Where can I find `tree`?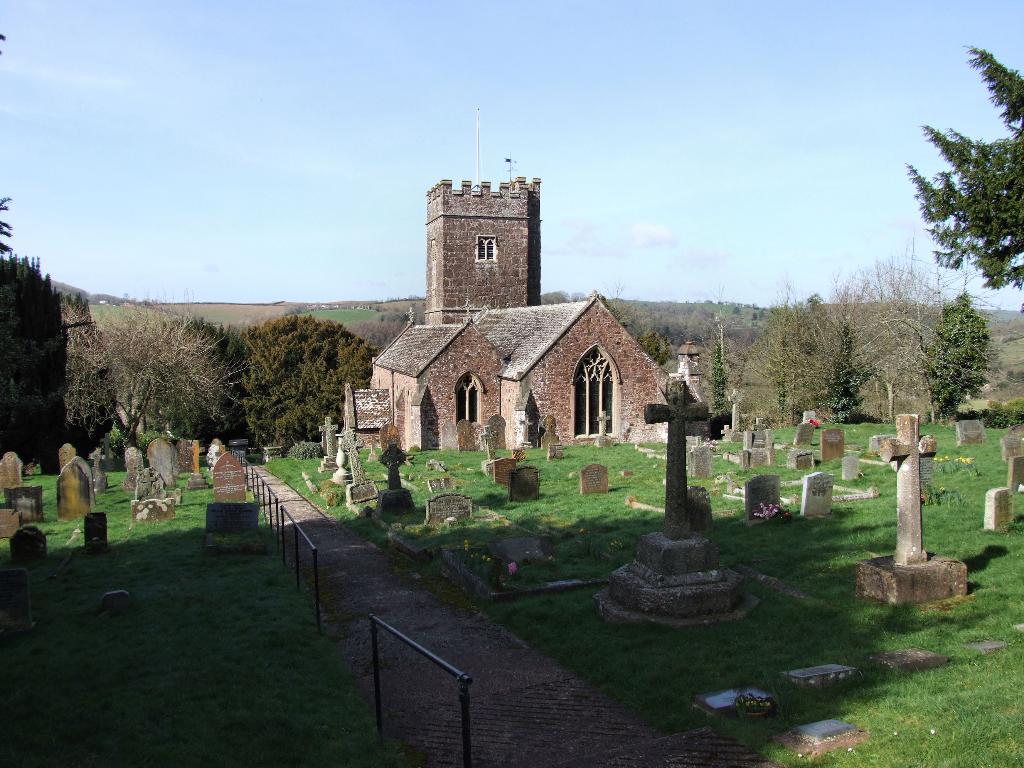
You can find it at BBox(541, 290, 570, 302).
